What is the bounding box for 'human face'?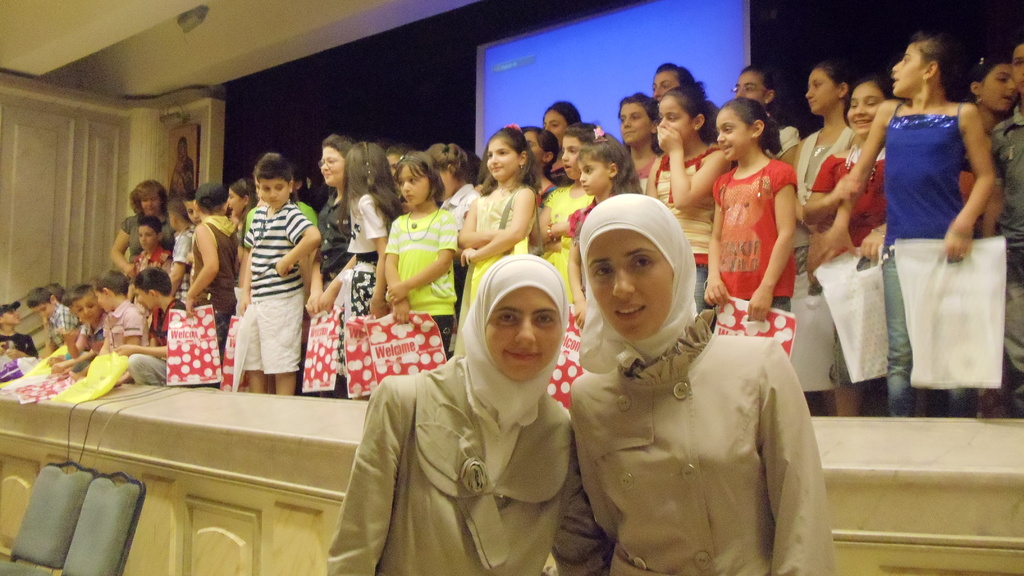
[564,138,588,177].
